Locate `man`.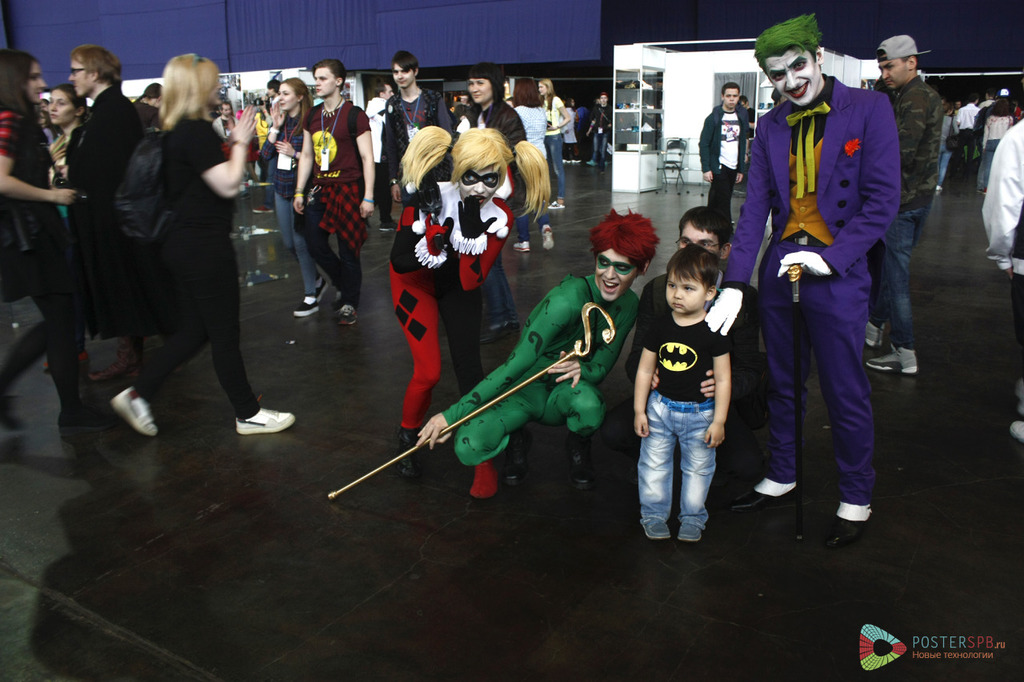
Bounding box: l=738, t=37, r=910, b=545.
